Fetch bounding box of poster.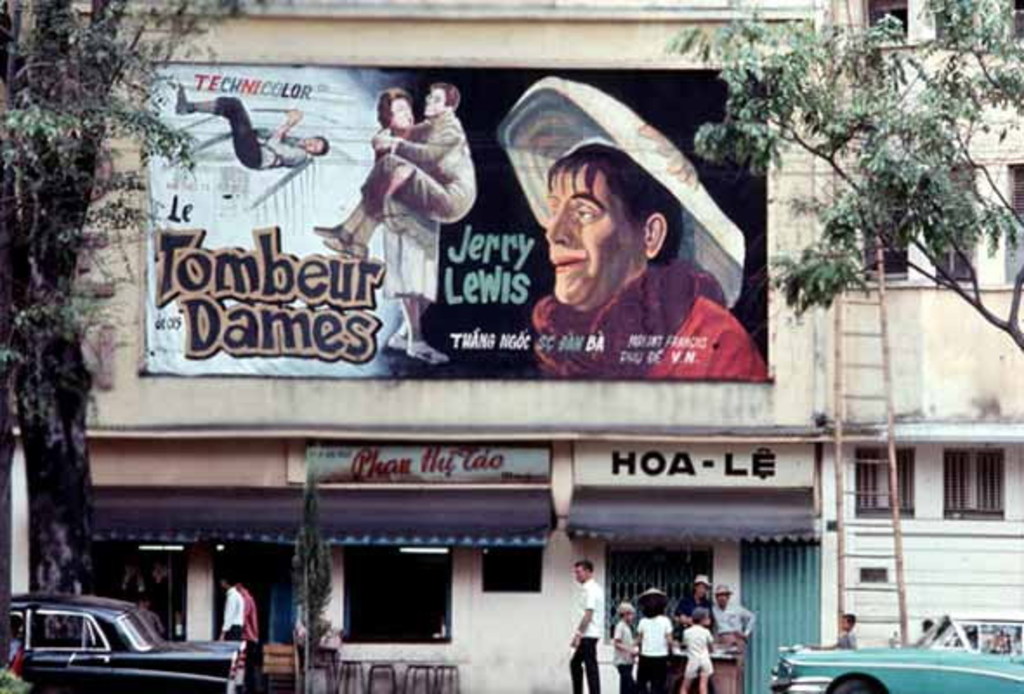
Bbox: x1=142, y1=56, x2=781, y2=382.
